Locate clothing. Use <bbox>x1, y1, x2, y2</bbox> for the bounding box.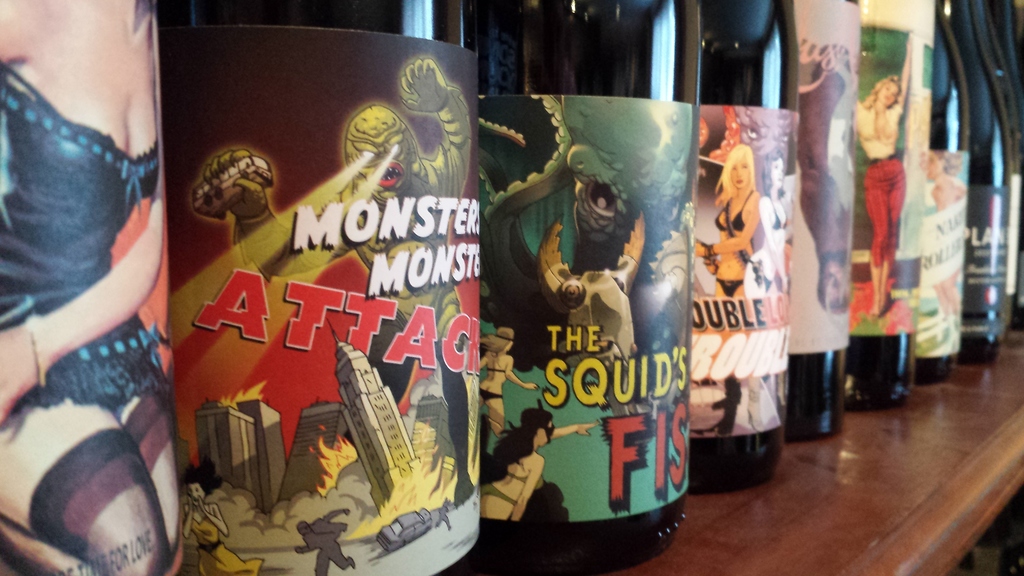
<bbox>0, 65, 179, 410</bbox>.
